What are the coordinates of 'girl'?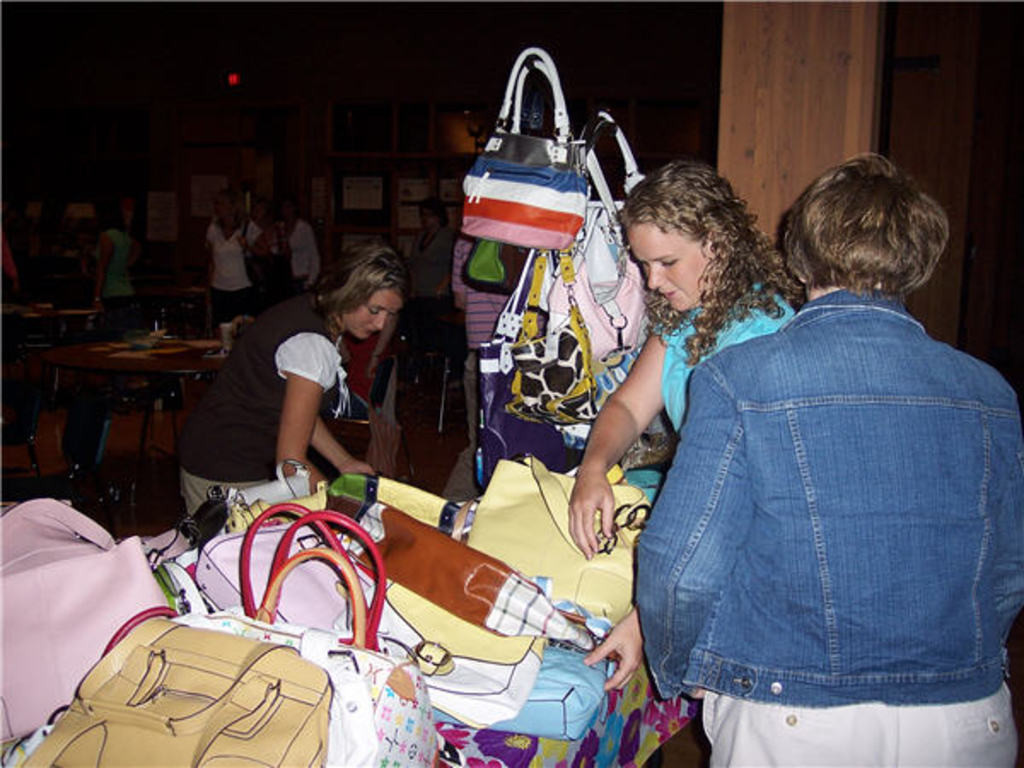
[left=174, top=242, right=404, bottom=538].
